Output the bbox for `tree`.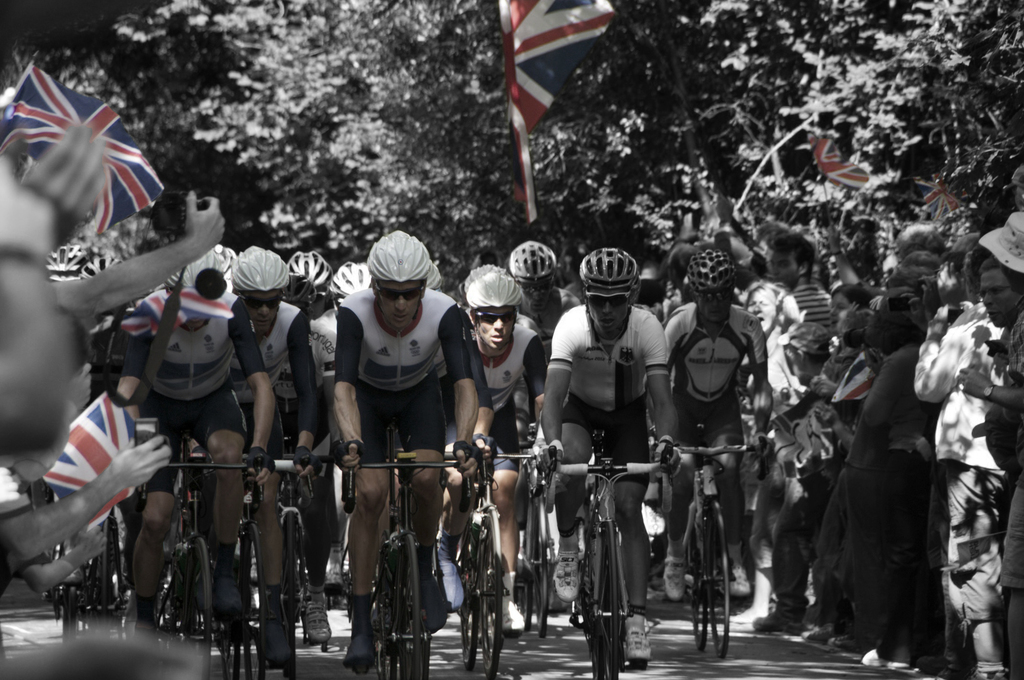
<region>0, 0, 219, 261</region>.
